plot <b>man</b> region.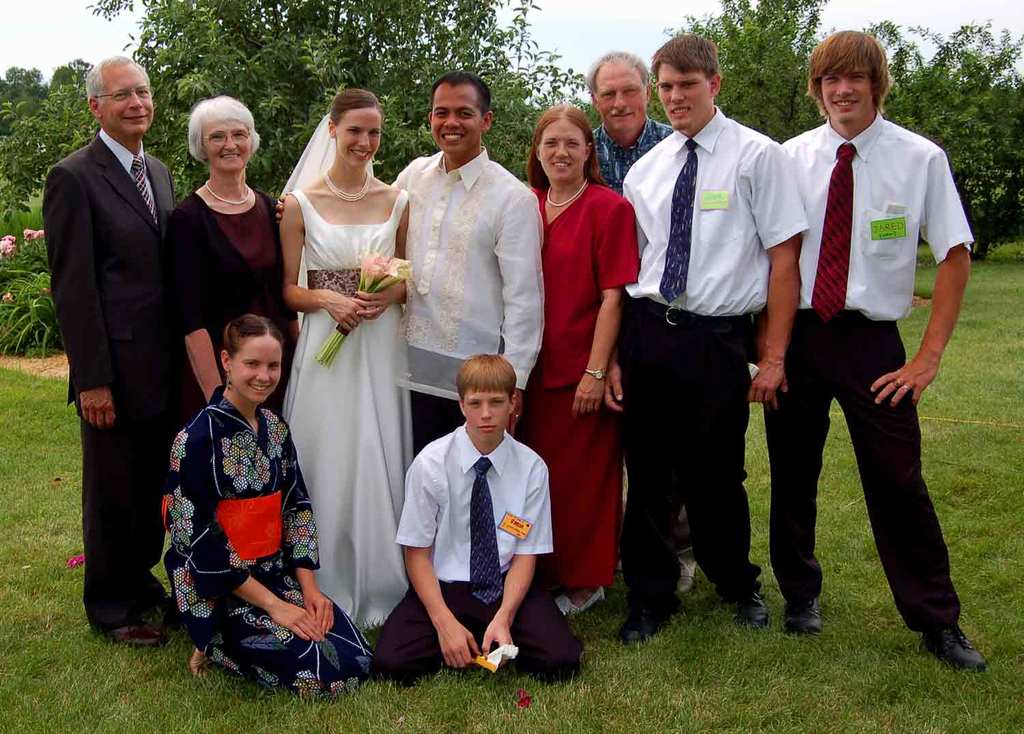
Plotted at crop(754, 23, 976, 663).
